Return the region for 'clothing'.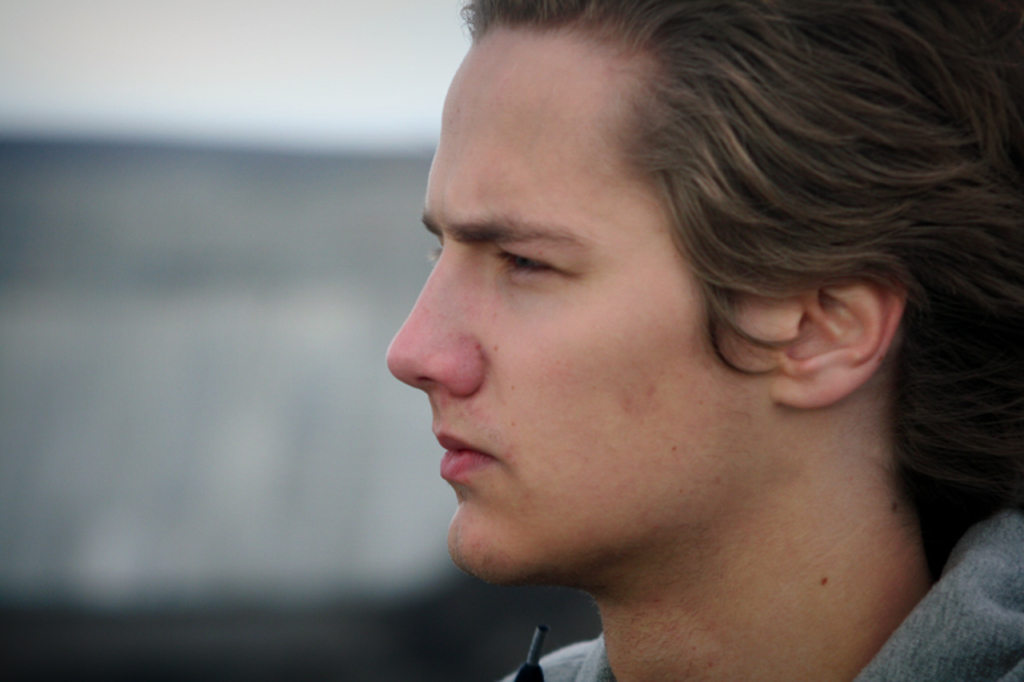
{"x1": 506, "y1": 490, "x2": 1023, "y2": 678}.
